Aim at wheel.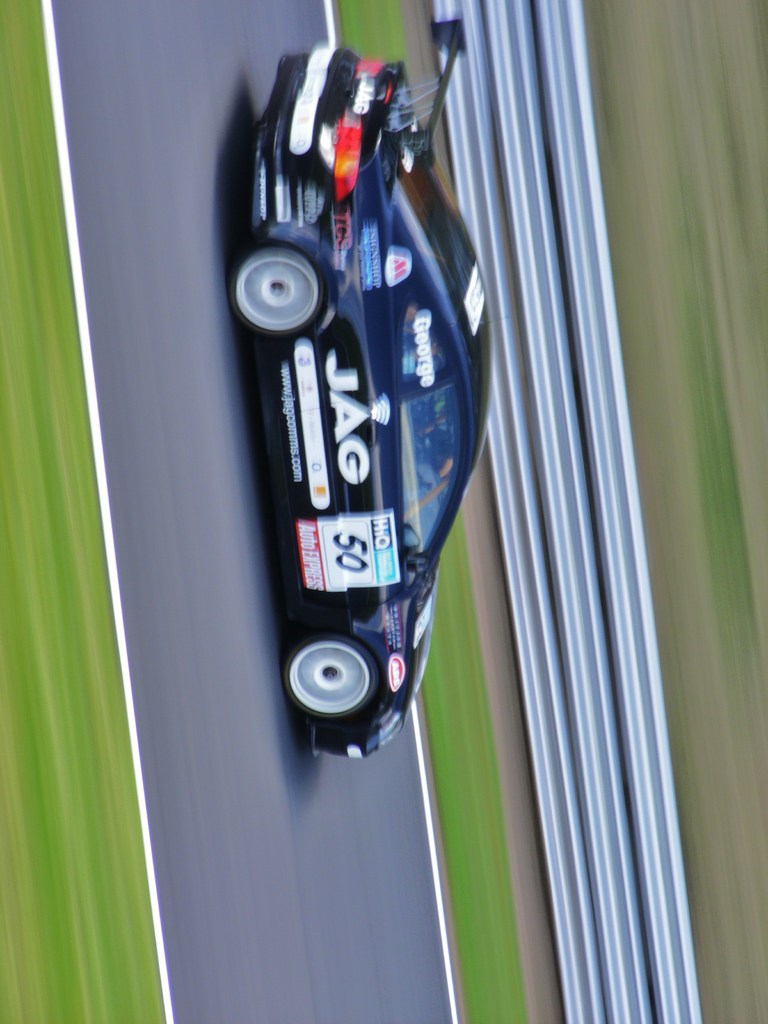
Aimed at [x1=282, y1=634, x2=380, y2=718].
